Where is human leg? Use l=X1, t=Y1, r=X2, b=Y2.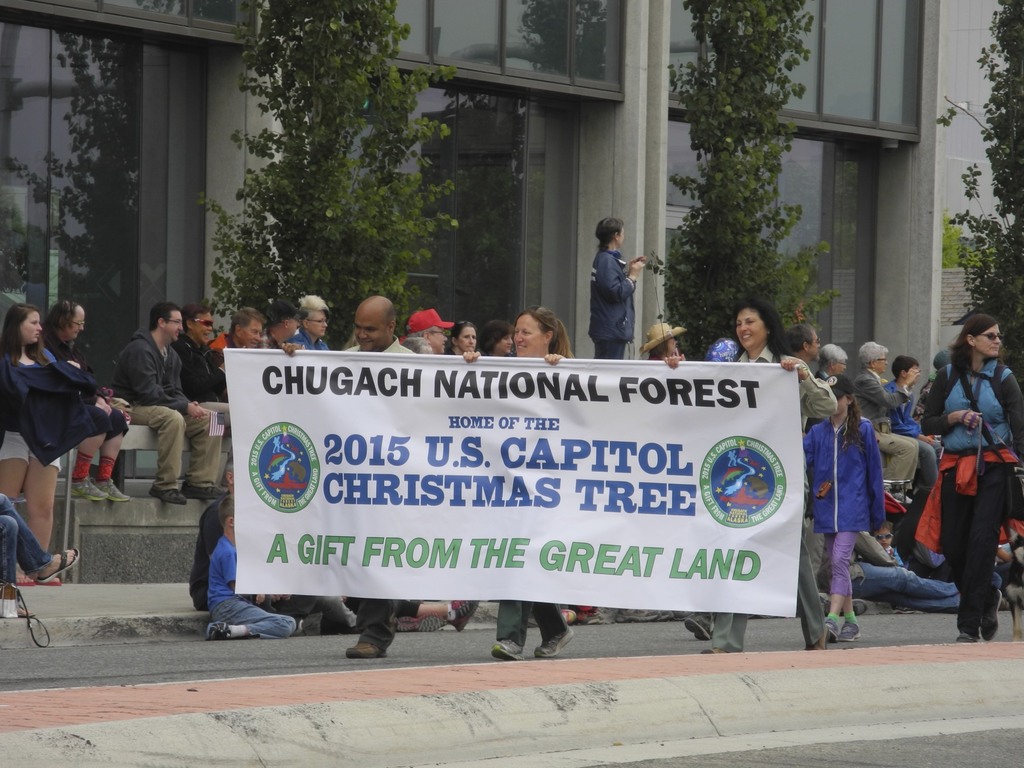
l=76, t=435, r=100, b=499.
